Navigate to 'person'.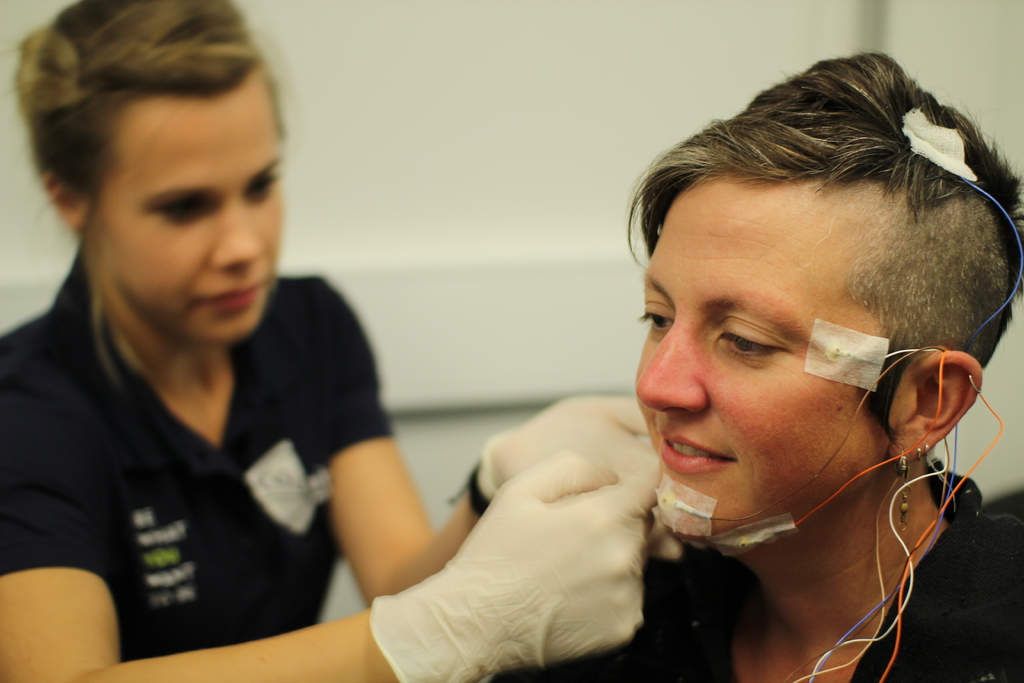
Navigation target: region(509, 72, 1023, 682).
